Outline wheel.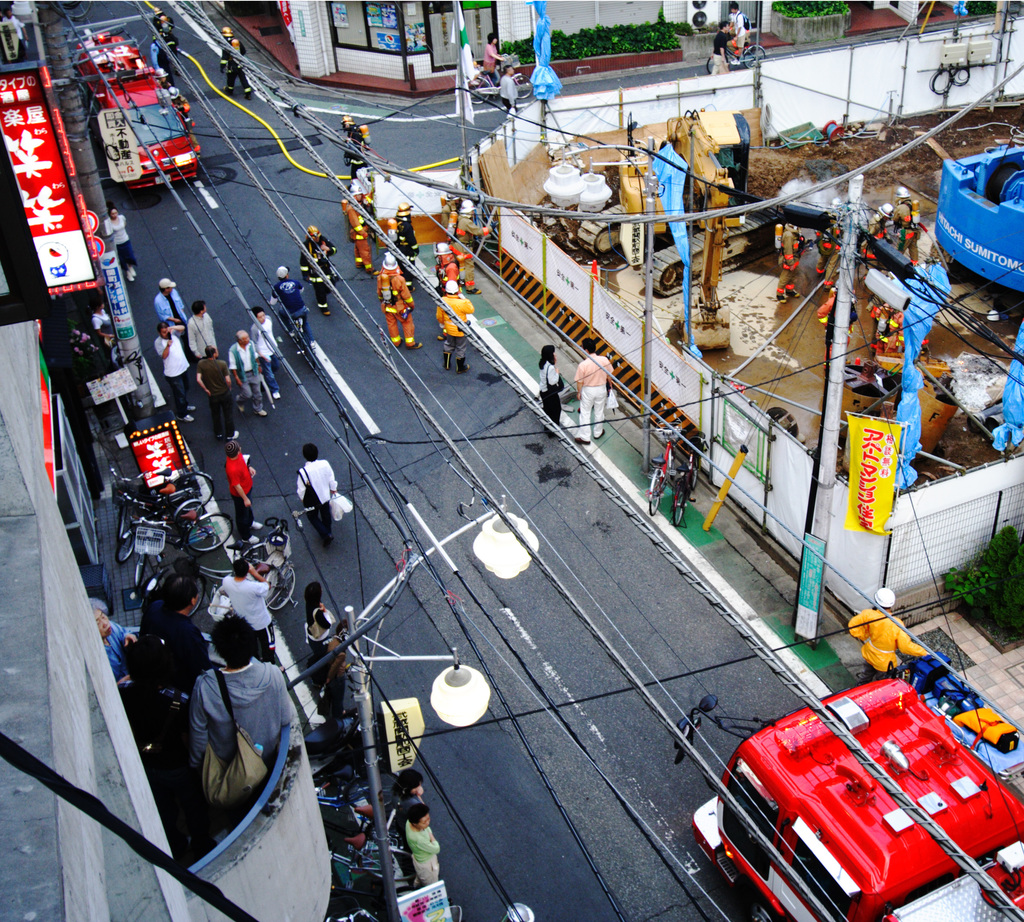
Outline: 645,476,664,514.
